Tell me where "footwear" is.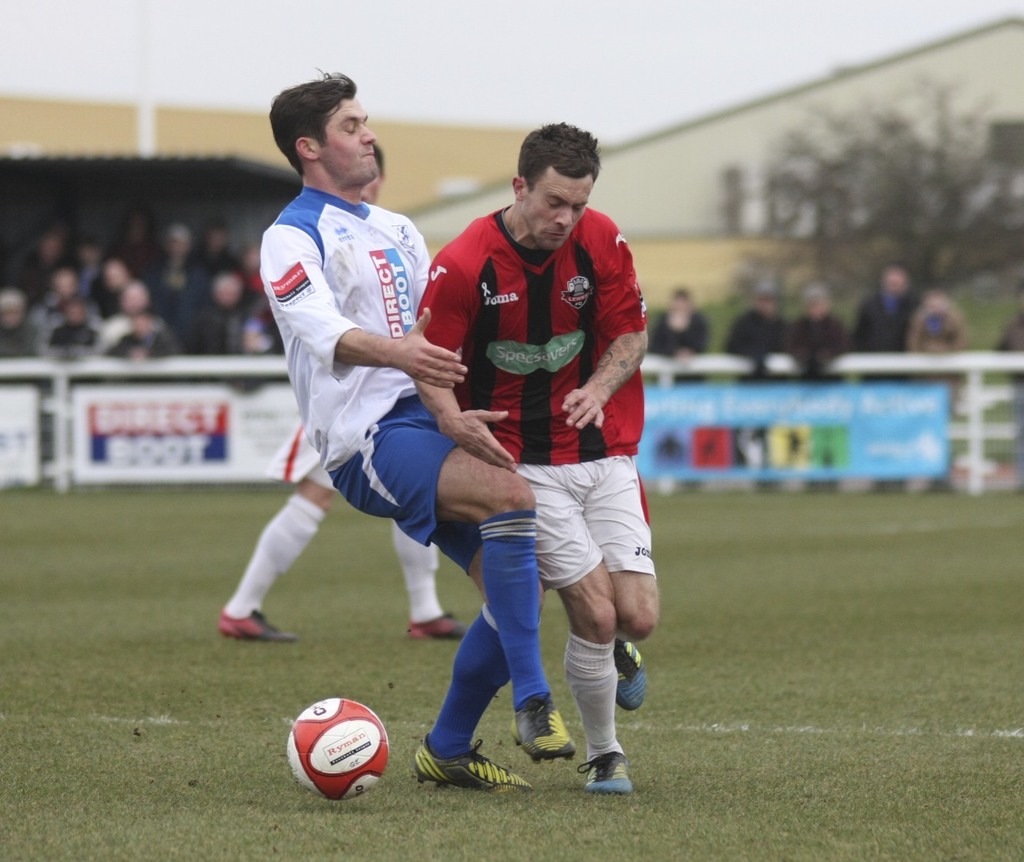
"footwear" is at 405,607,467,639.
